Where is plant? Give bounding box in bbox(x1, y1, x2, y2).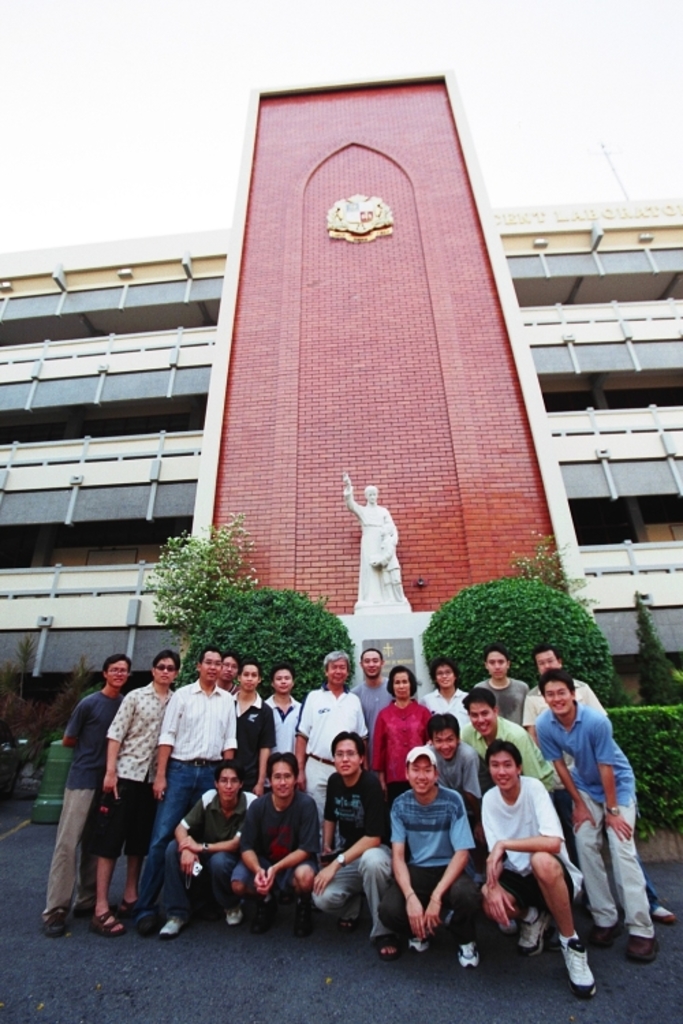
bbox(511, 531, 596, 599).
